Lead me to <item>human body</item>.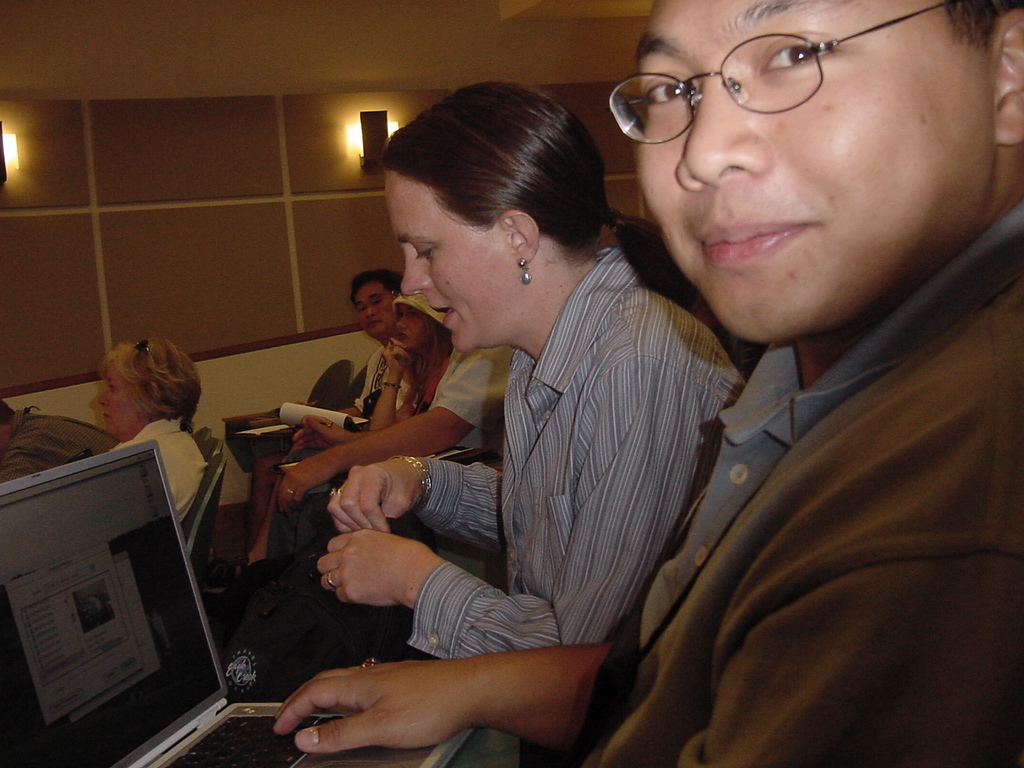
Lead to (x1=330, y1=75, x2=753, y2=767).
